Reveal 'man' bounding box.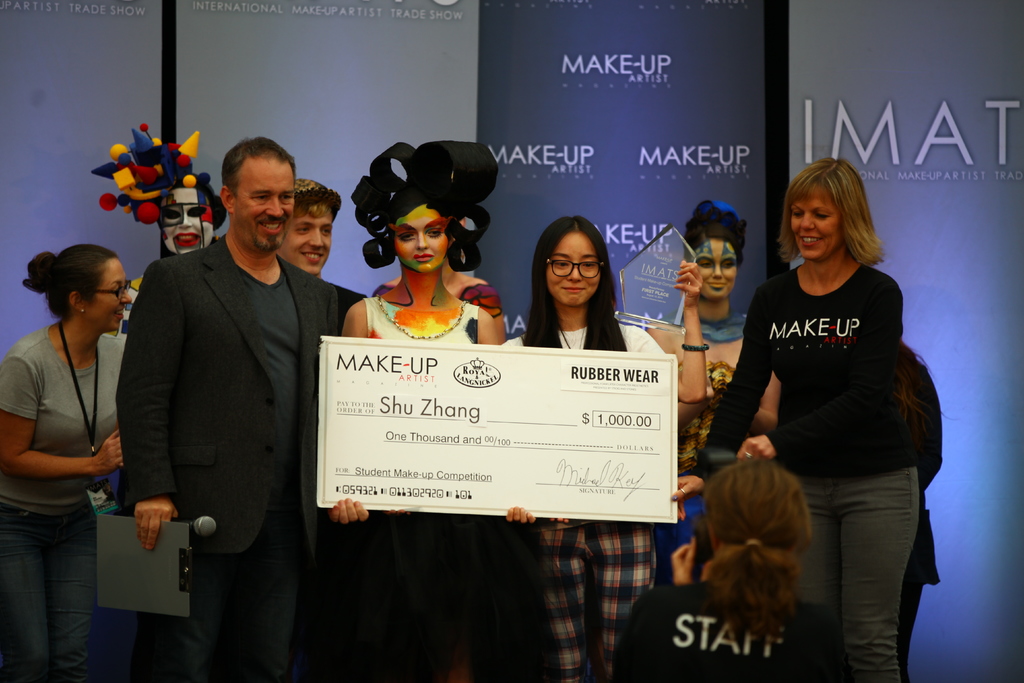
Revealed: Rect(273, 178, 378, 331).
